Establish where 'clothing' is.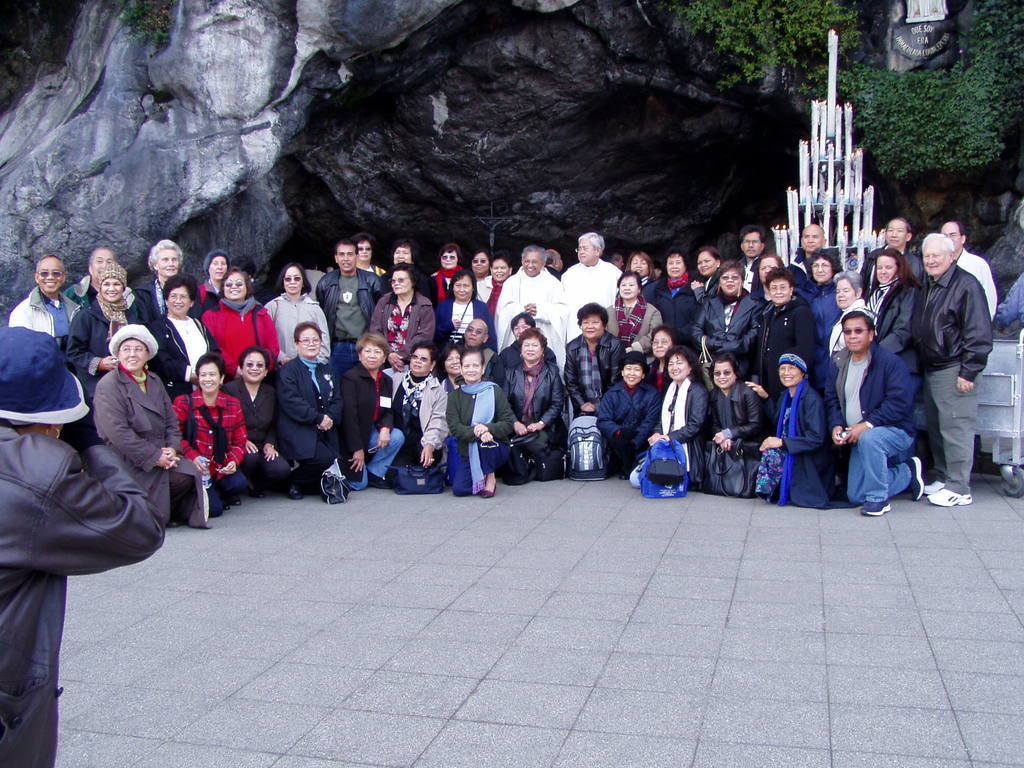
Established at (left=739, top=294, right=827, bottom=392).
